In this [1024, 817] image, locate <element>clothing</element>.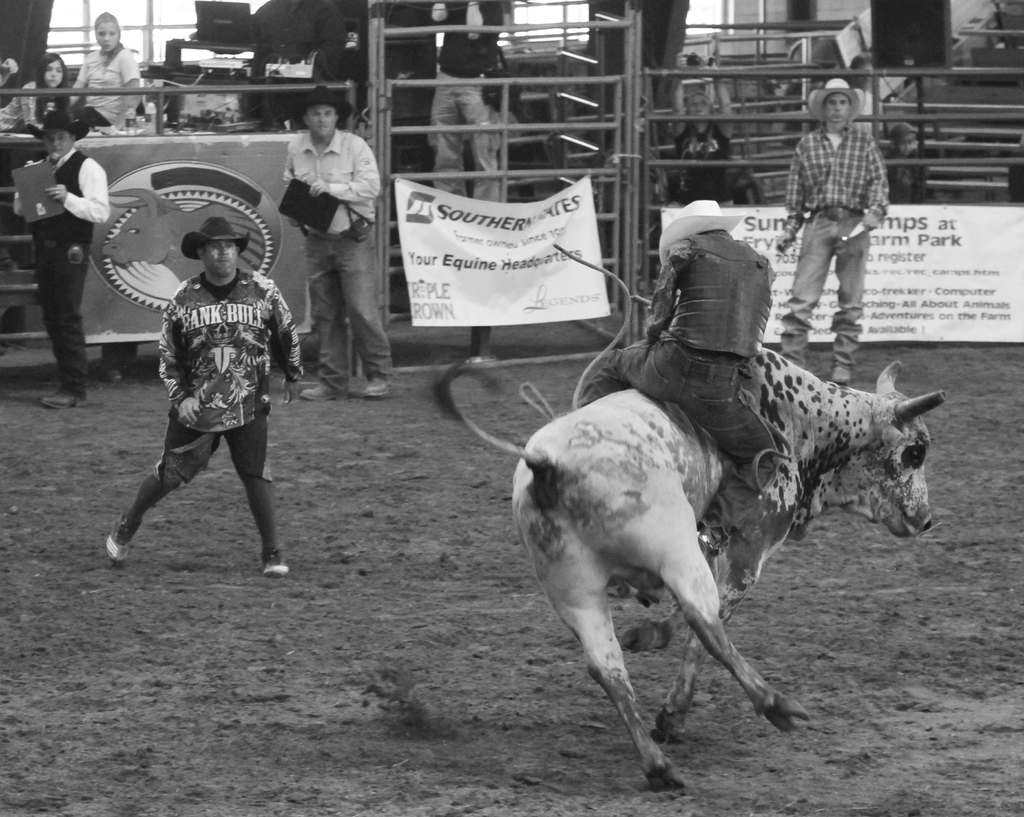
Bounding box: {"x1": 69, "y1": 49, "x2": 140, "y2": 129}.
